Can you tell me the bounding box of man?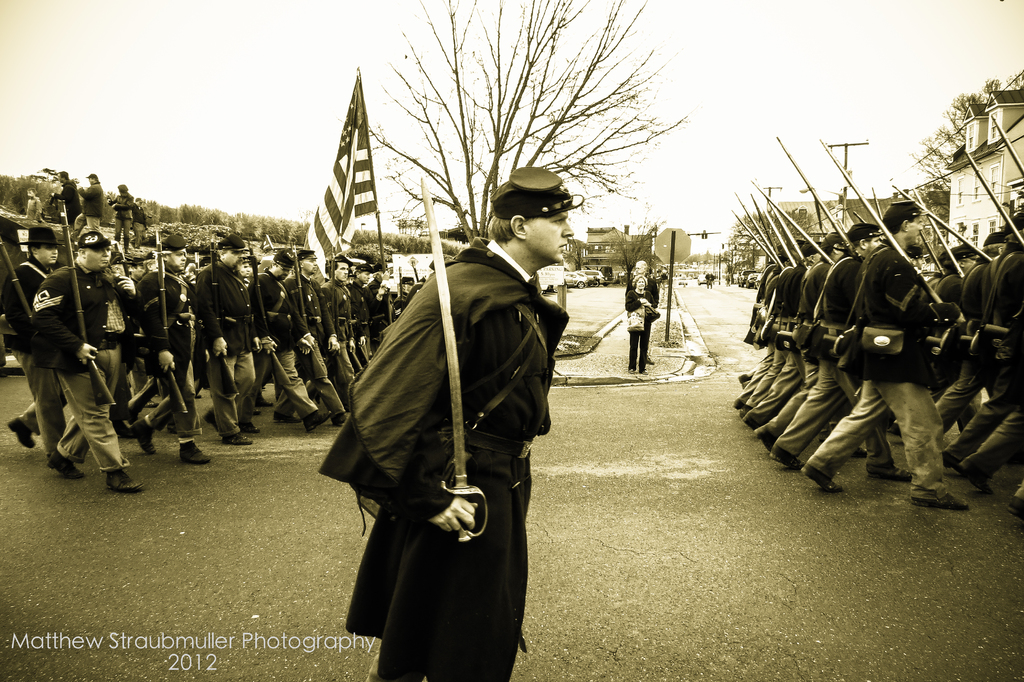
<region>28, 225, 145, 489</region>.
